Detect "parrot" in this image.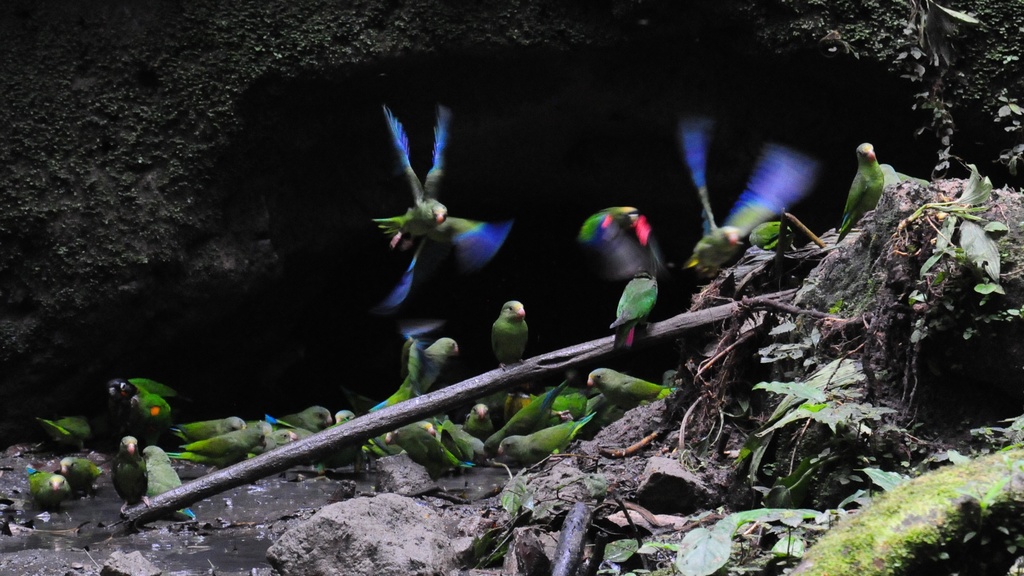
Detection: (684, 124, 812, 279).
